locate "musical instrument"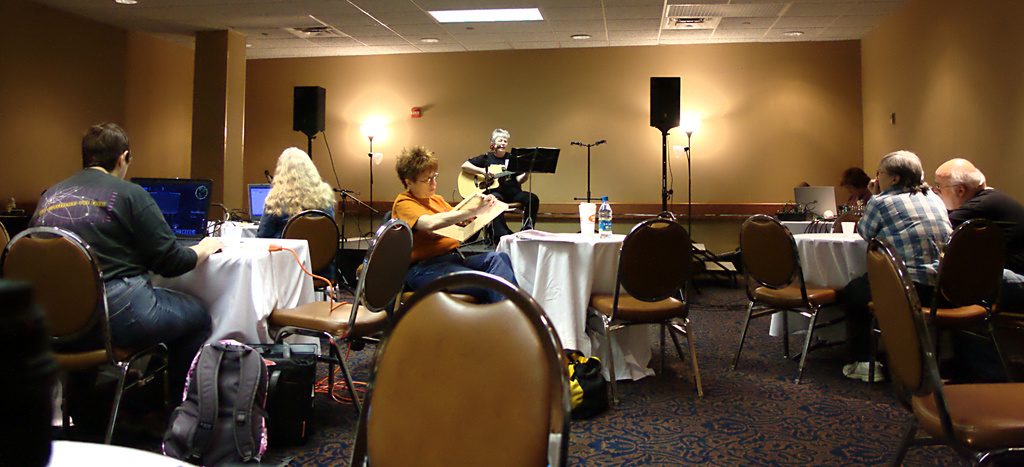
crop(457, 160, 524, 202)
